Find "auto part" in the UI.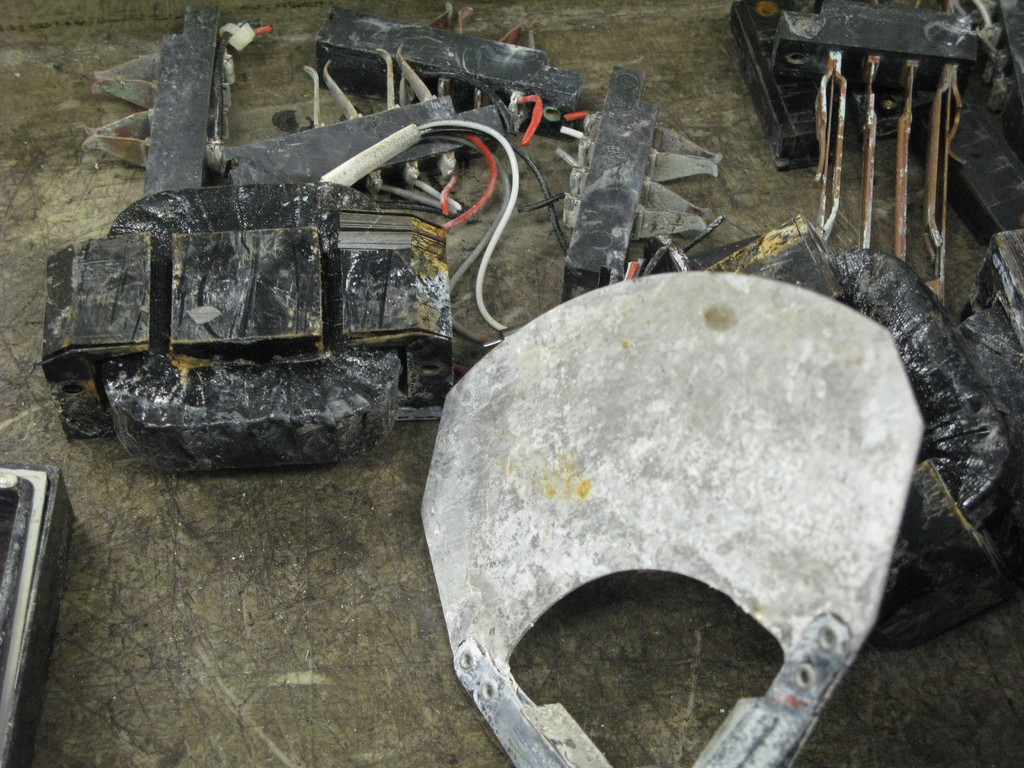
UI element at left=0, top=461, right=78, bottom=767.
